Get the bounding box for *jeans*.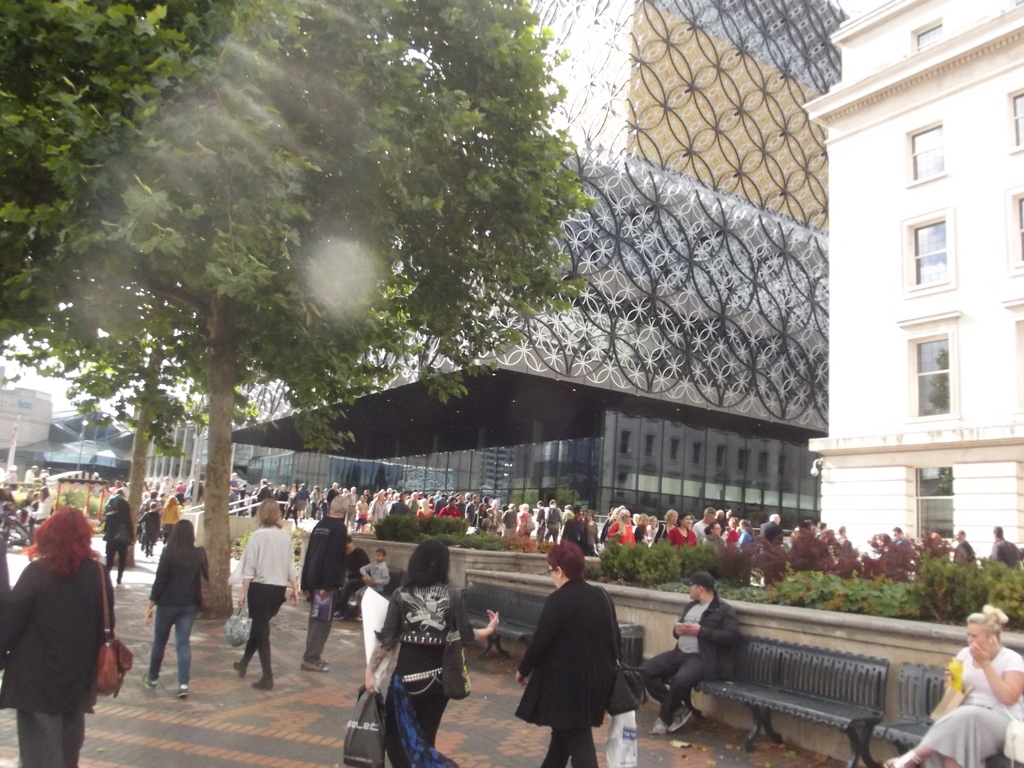
Rect(10, 707, 99, 767).
